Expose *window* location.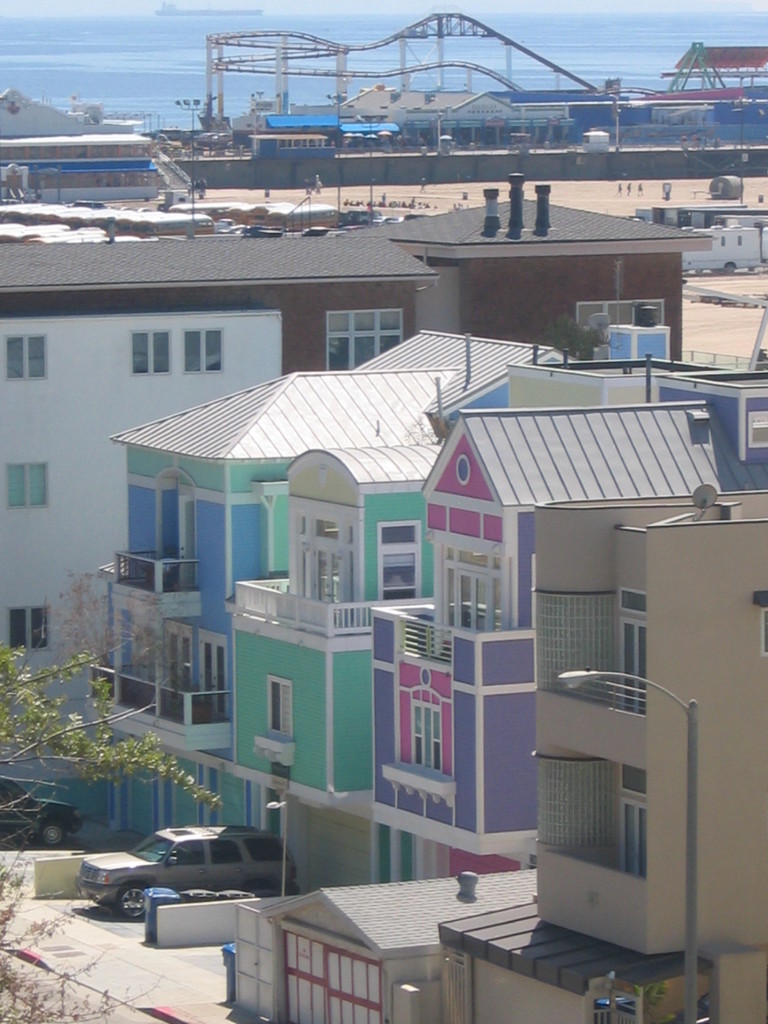
Exposed at bbox(380, 525, 420, 604).
